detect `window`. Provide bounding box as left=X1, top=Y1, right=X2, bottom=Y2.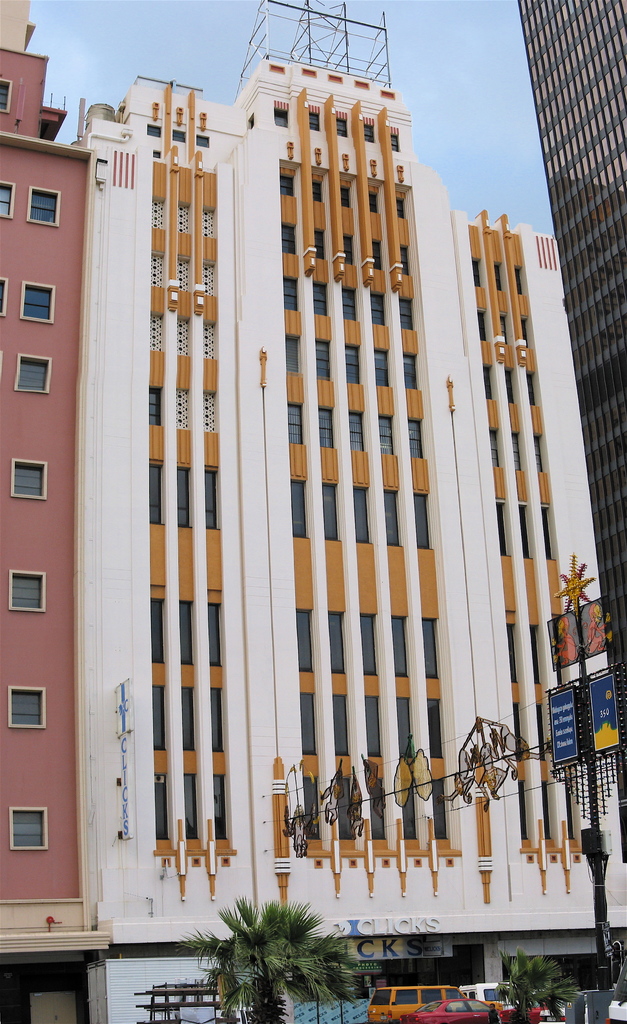
left=369, top=182, right=385, bottom=216.
